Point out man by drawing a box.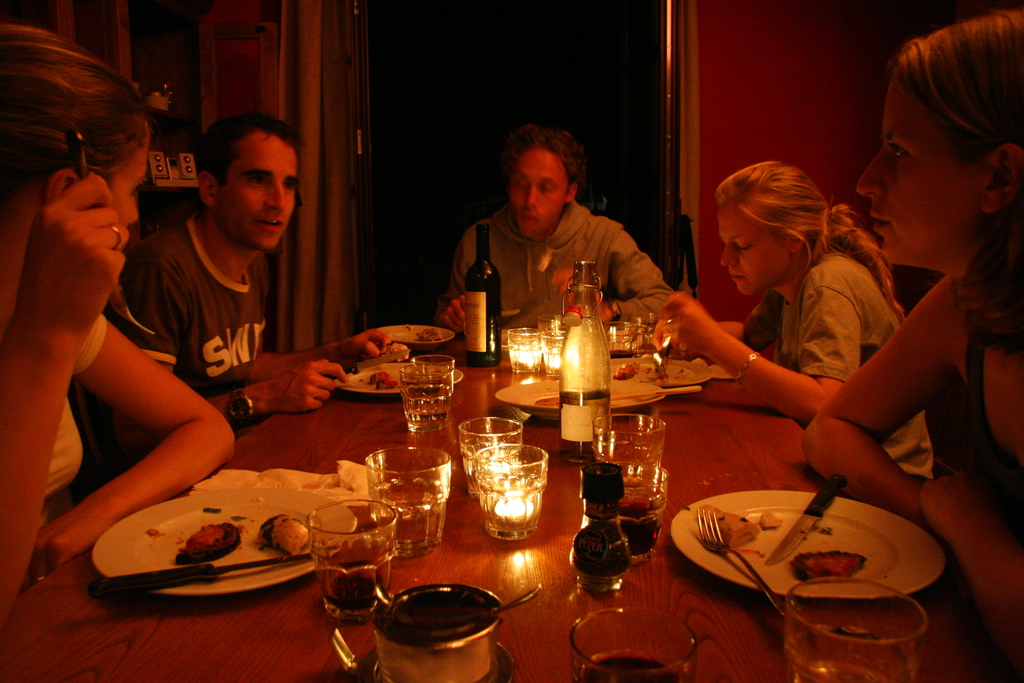
crop(79, 122, 344, 491).
